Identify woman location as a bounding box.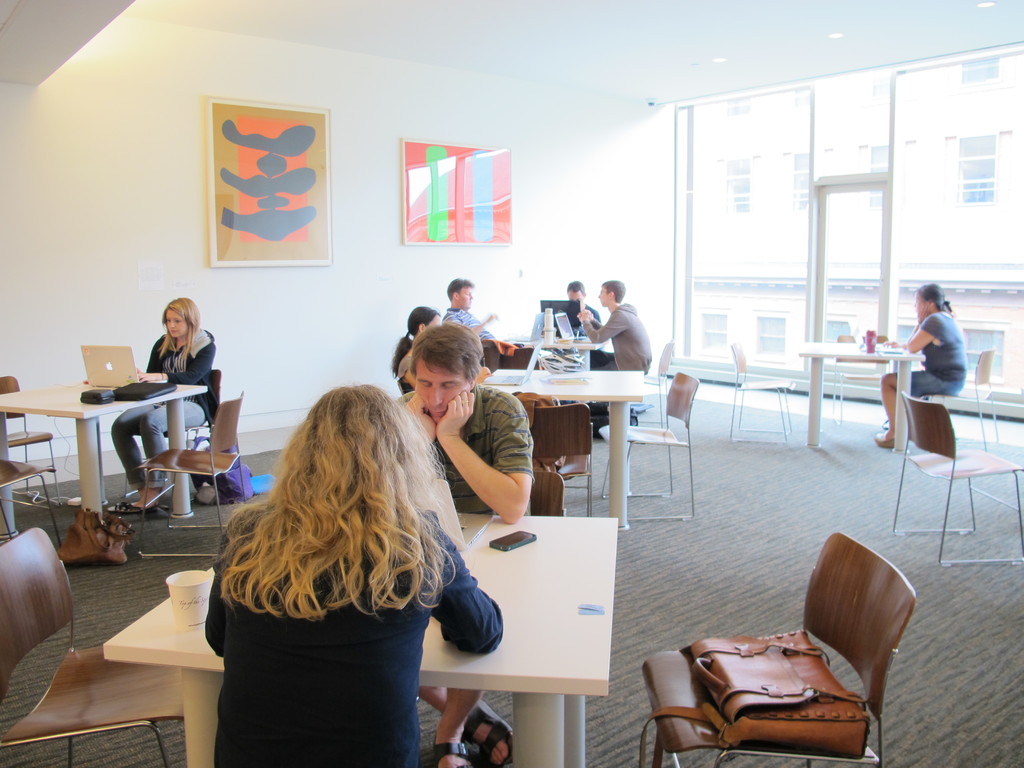
107:296:218:515.
